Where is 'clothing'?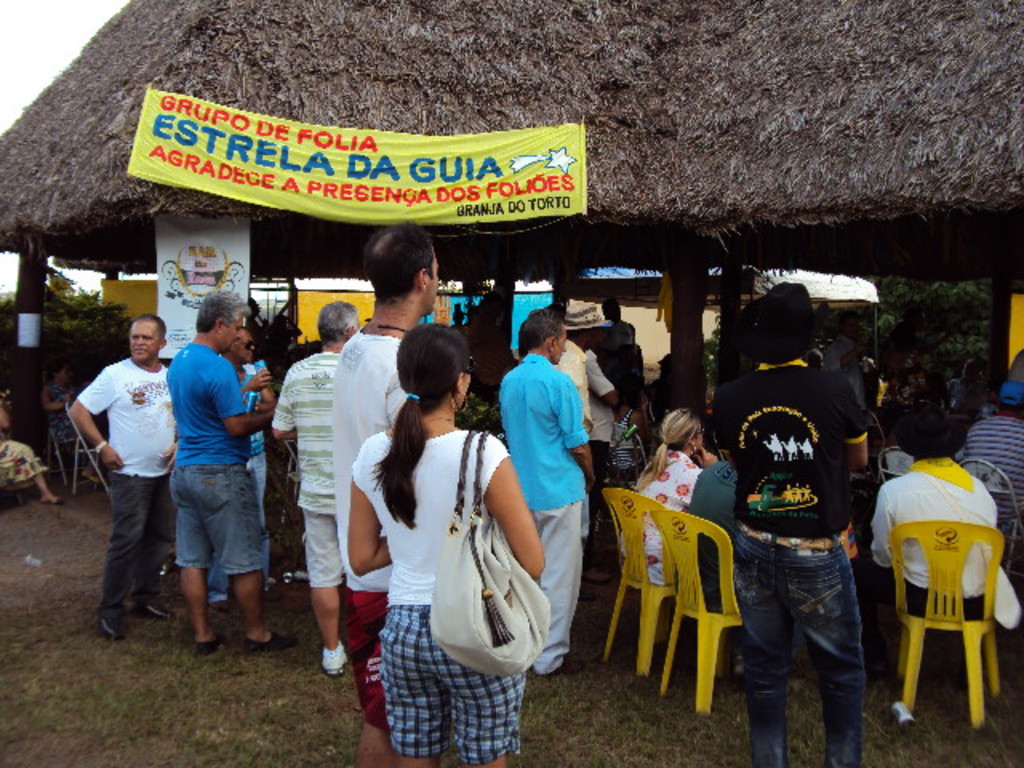
bbox=[104, 469, 162, 618].
